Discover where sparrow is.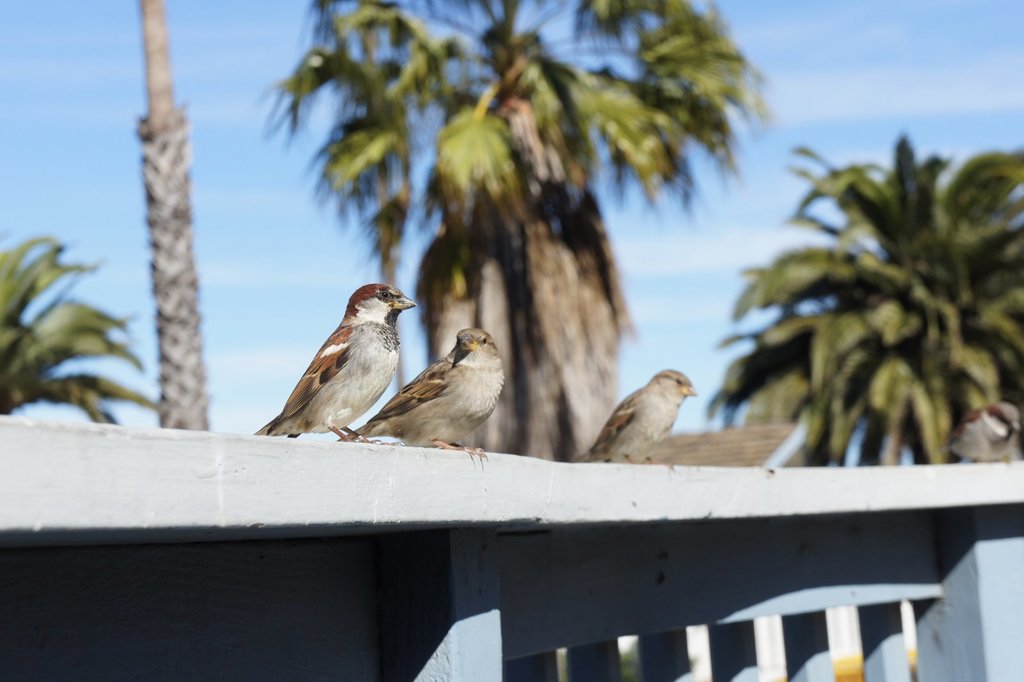
Discovered at [left=943, top=405, right=1023, bottom=462].
